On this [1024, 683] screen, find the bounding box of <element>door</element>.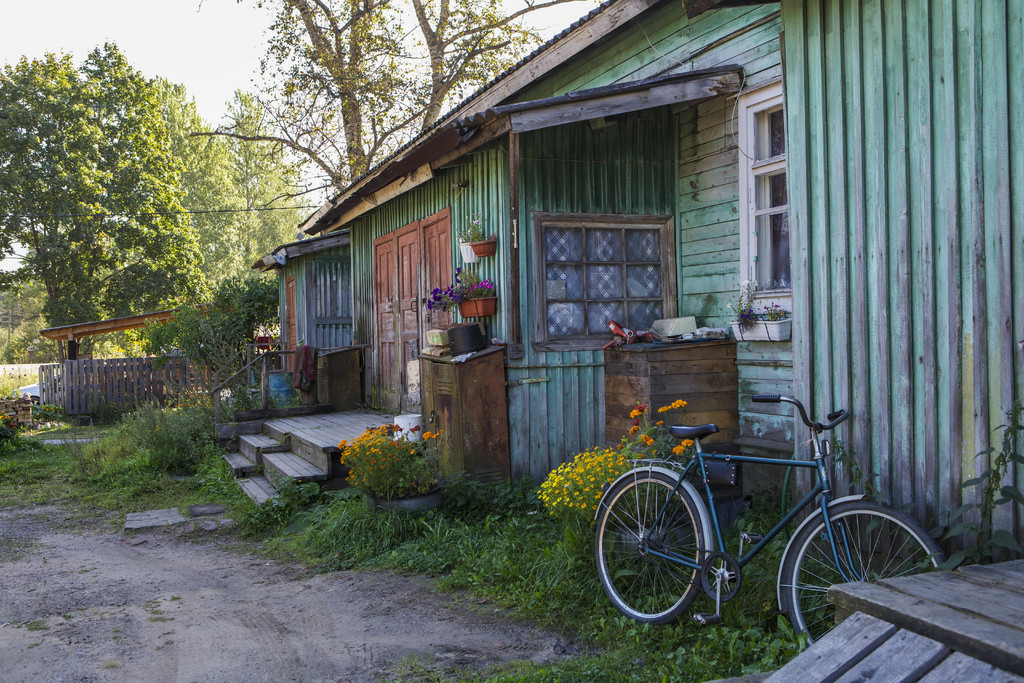
Bounding box: [417, 207, 454, 357].
